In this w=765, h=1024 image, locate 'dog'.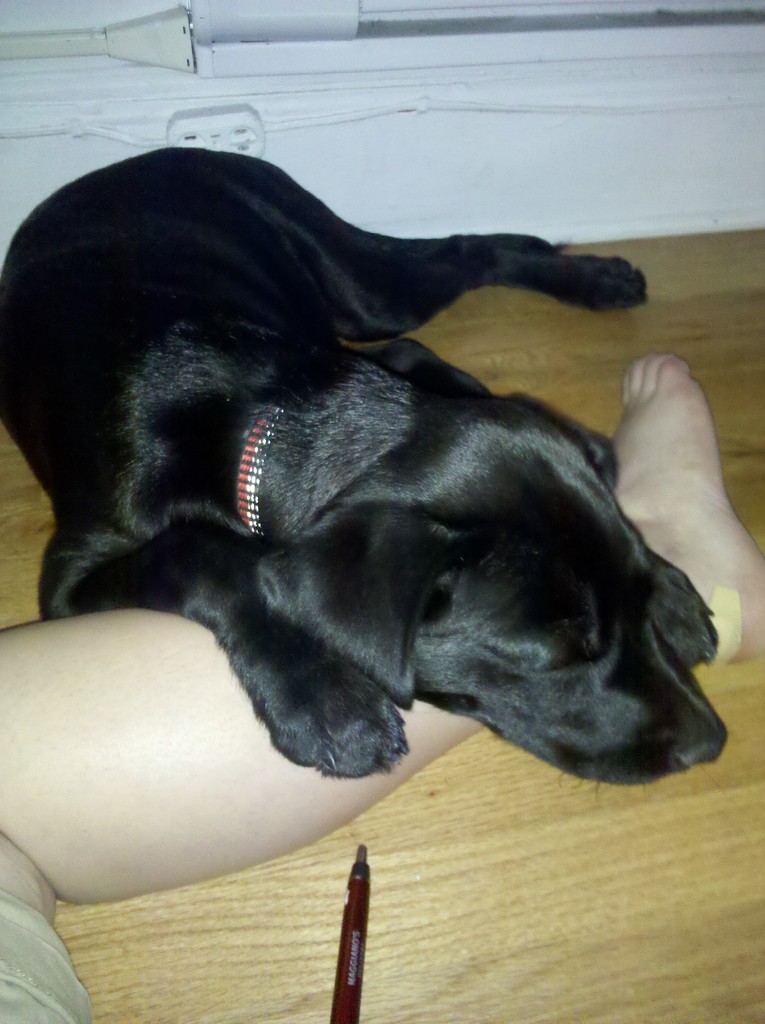
Bounding box: detection(0, 146, 729, 795).
